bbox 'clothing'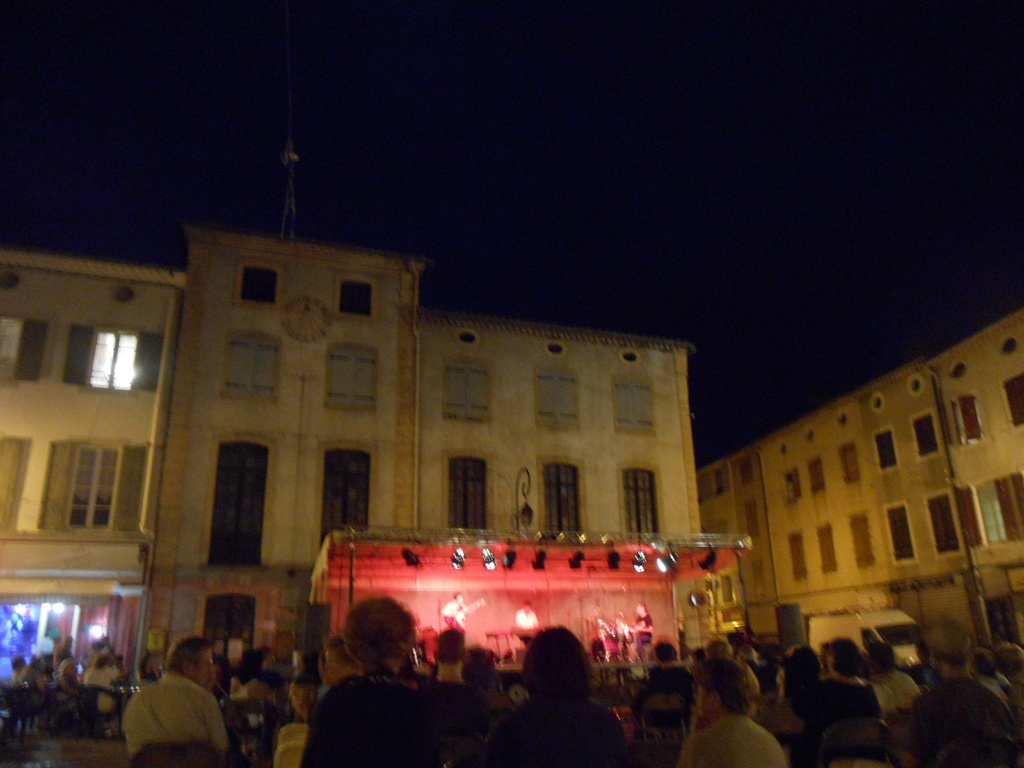
bbox=(118, 672, 218, 759)
